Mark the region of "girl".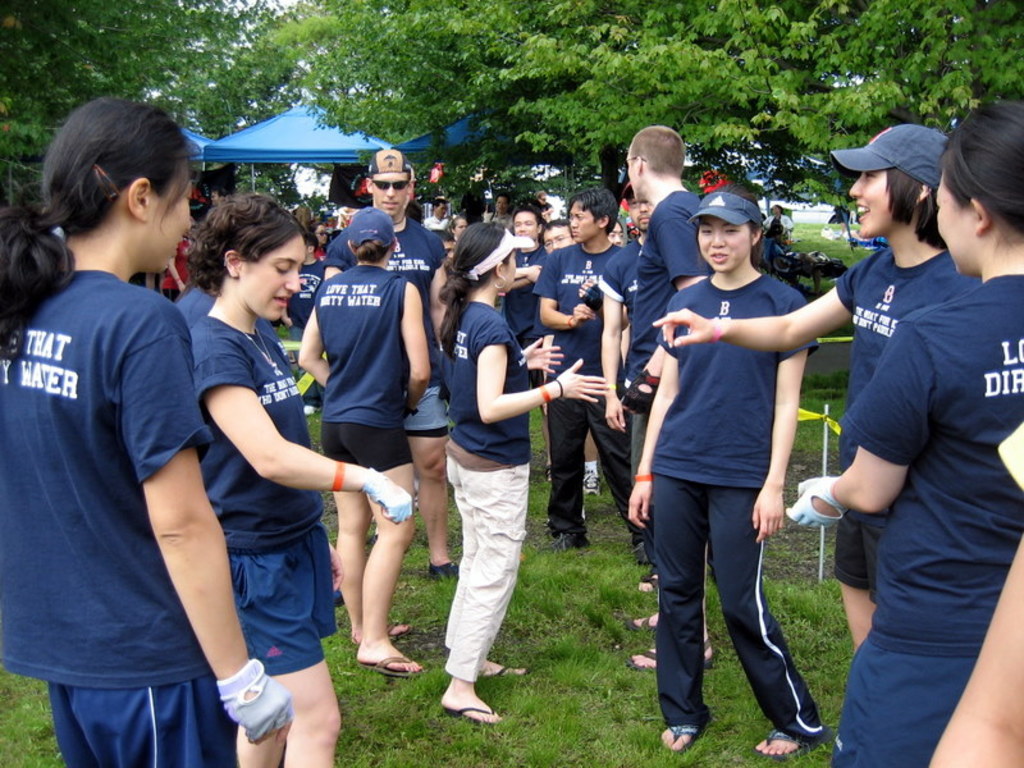
Region: x1=630, y1=179, x2=831, y2=755.
